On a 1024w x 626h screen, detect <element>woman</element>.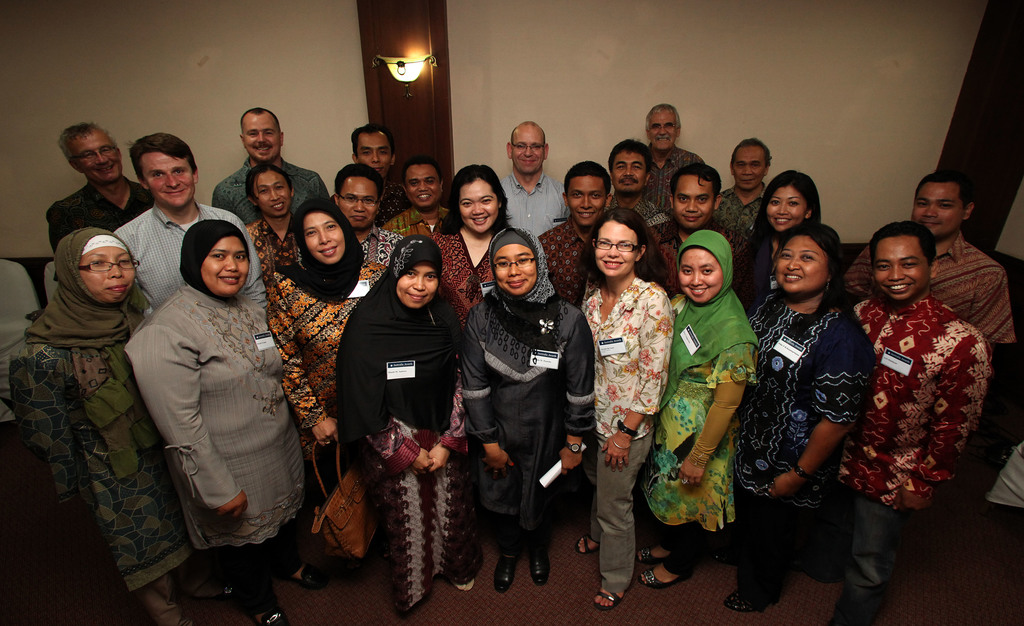
{"x1": 8, "y1": 223, "x2": 194, "y2": 625}.
